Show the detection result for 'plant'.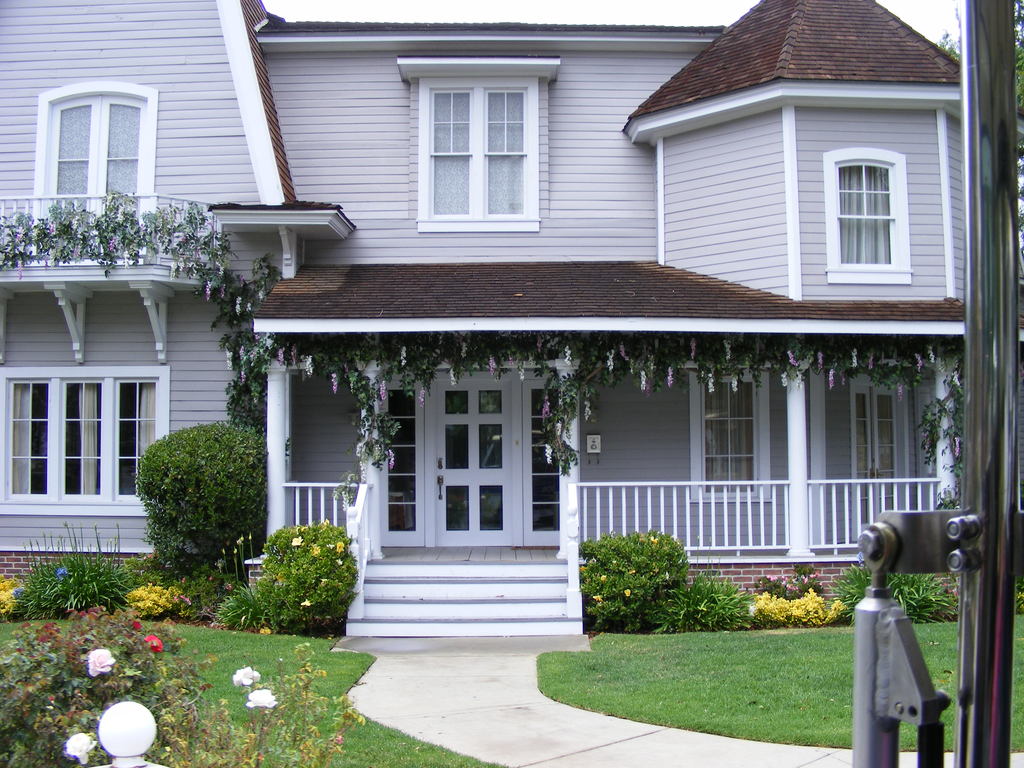
129, 416, 275, 588.
